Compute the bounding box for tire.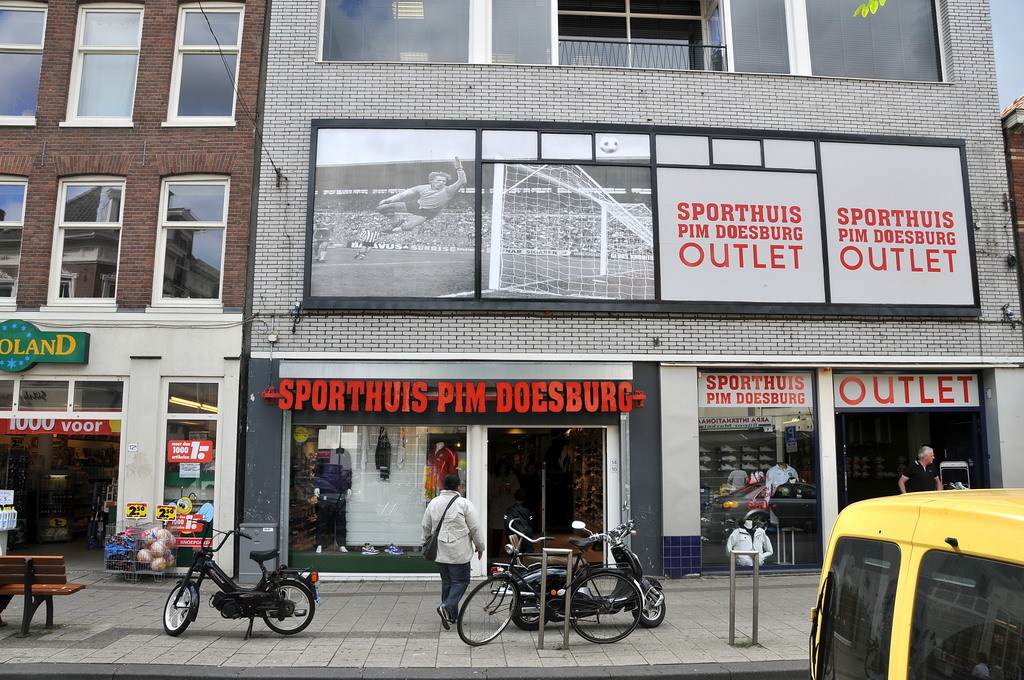
<bbox>162, 583, 190, 638</bbox>.
